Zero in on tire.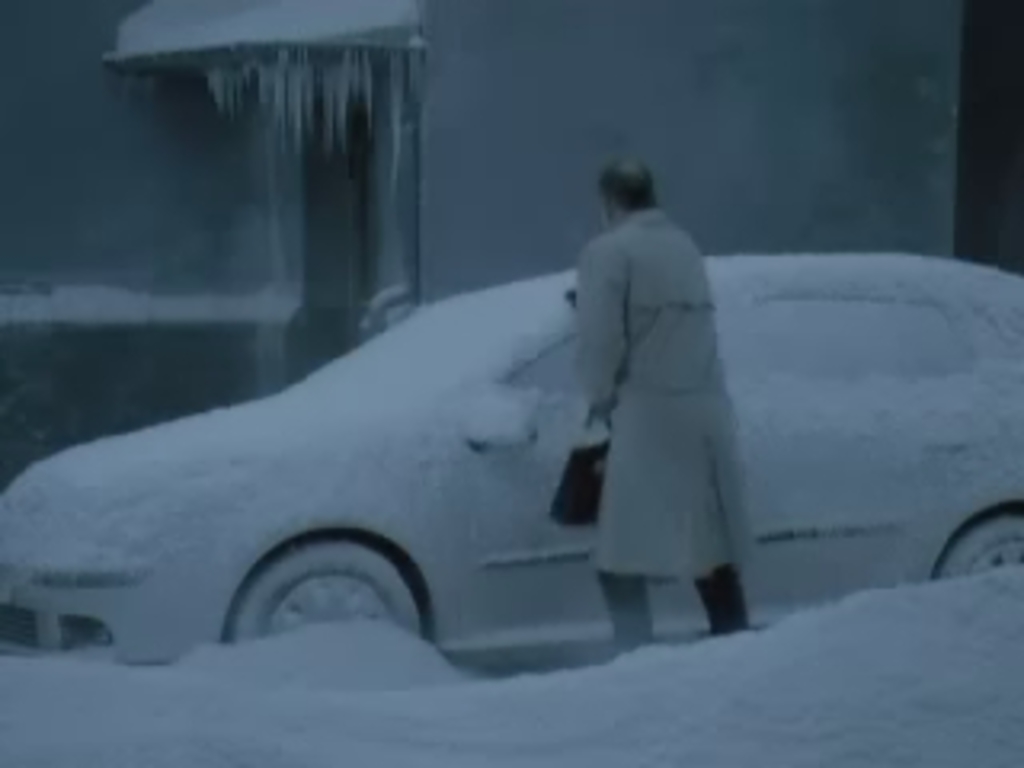
Zeroed in: 938 515 1021 579.
